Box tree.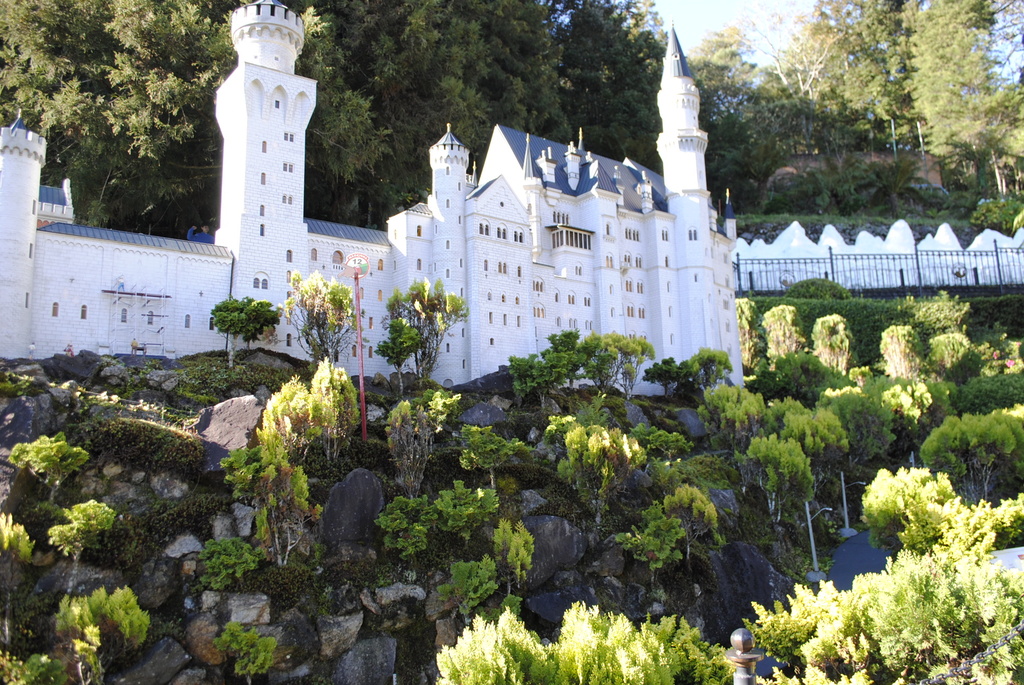
select_region(387, 0, 543, 177).
